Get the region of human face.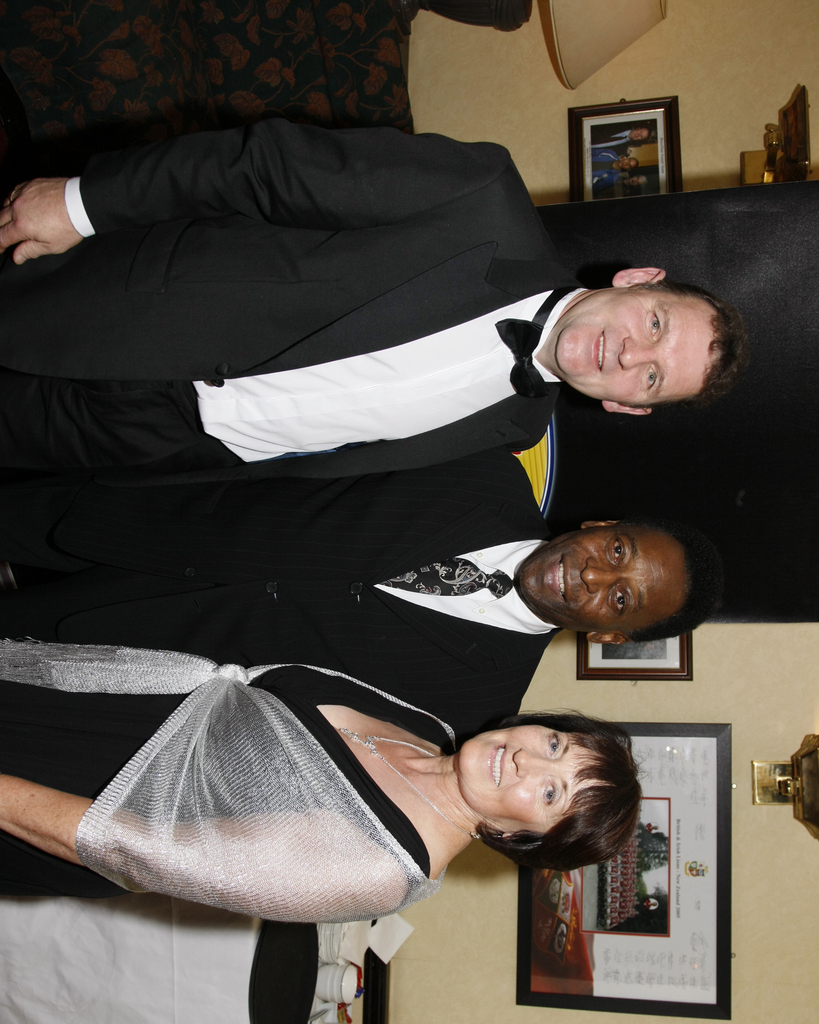
x1=458 y1=725 x2=603 y2=816.
